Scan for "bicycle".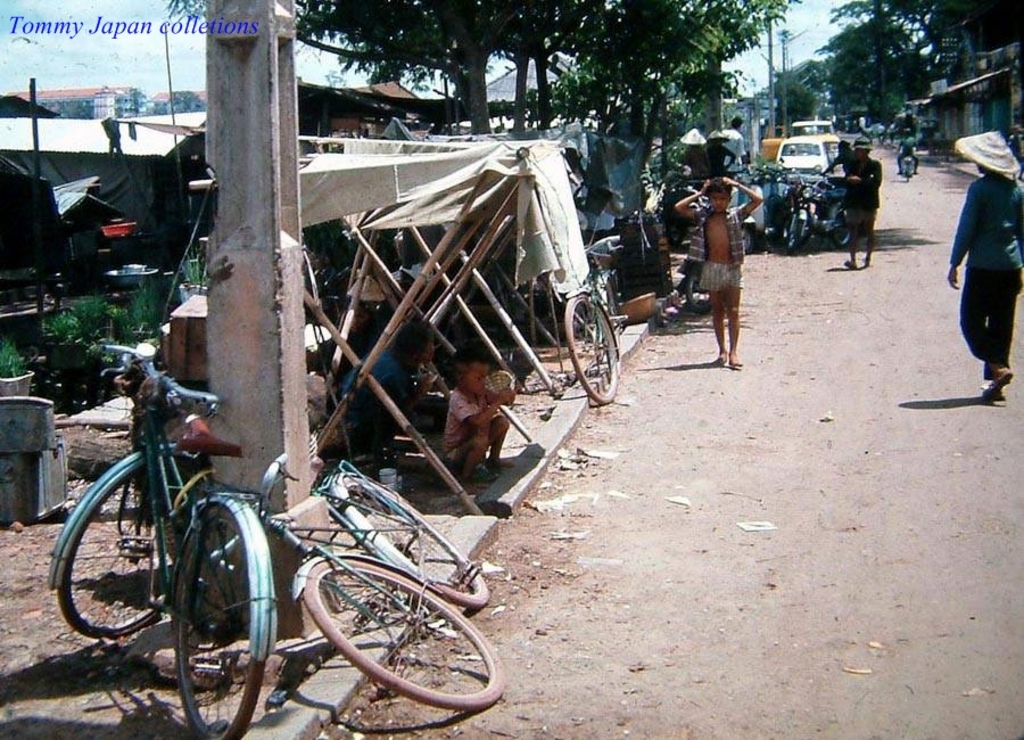
Scan result: bbox=[197, 455, 498, 717].
